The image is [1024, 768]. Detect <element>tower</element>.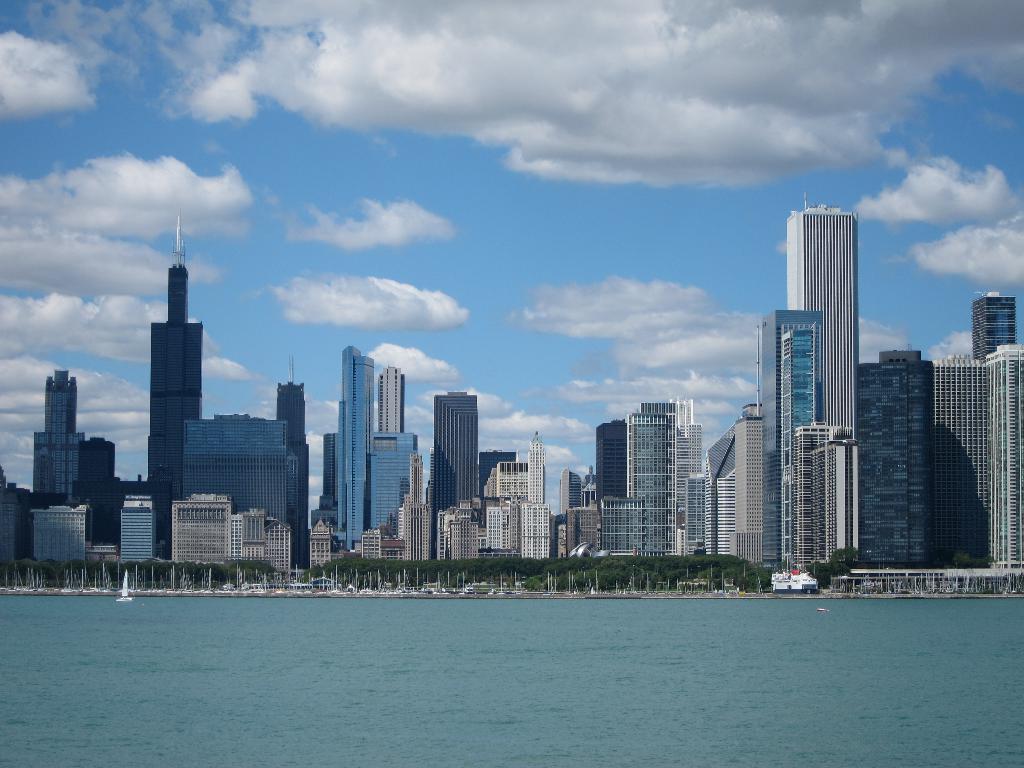
Detection: (438,500,481,561).
